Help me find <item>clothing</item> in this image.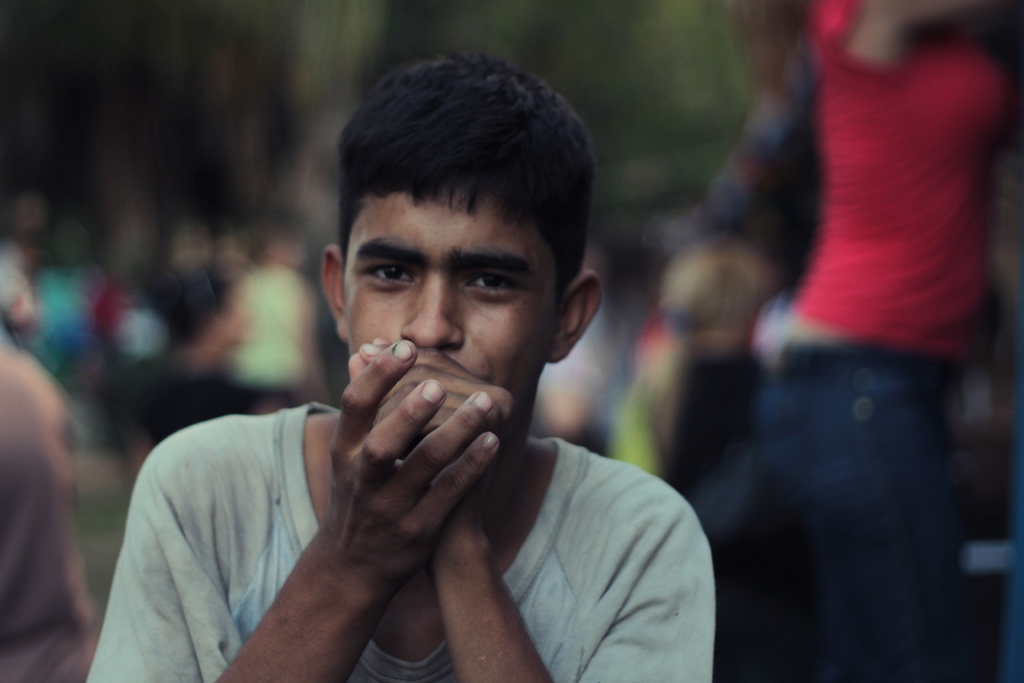
Found it: [717,0,1023,682].
